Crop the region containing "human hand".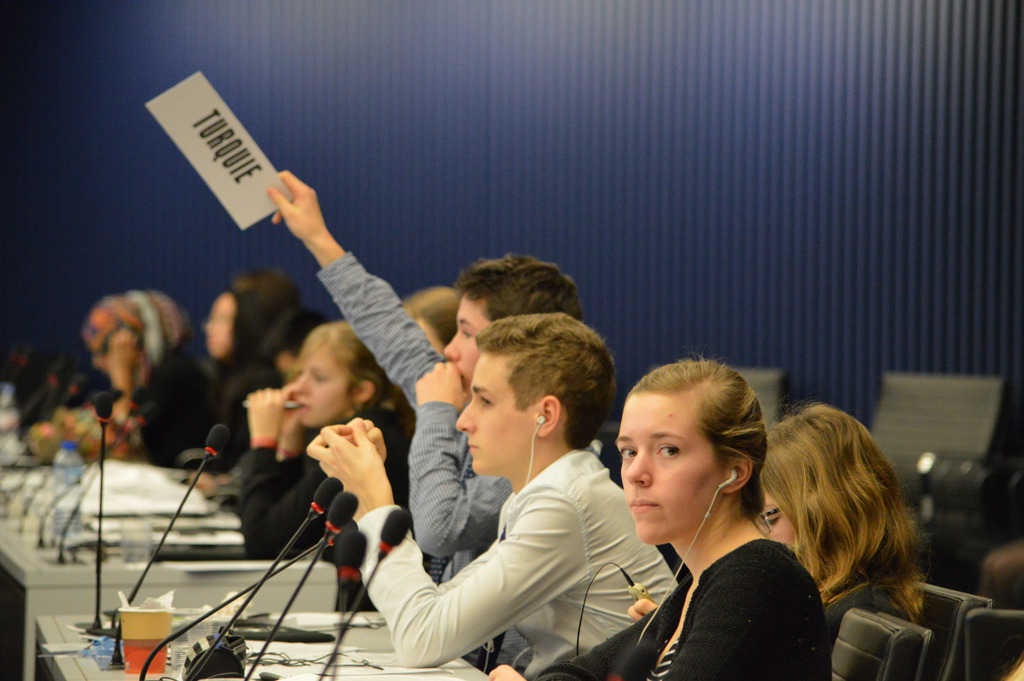
Crop region: 412/360/469/413.
